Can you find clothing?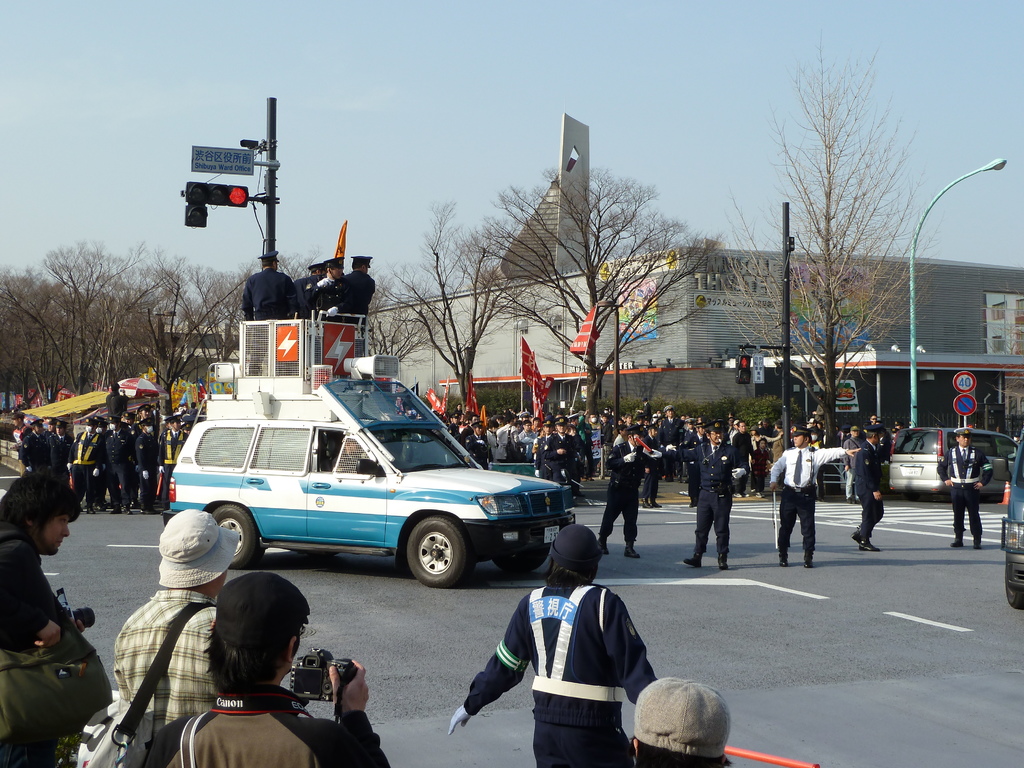
Yes, bounding box: {"x1": 654, "y1": 415, "x2": 685, "y2": 474}.
